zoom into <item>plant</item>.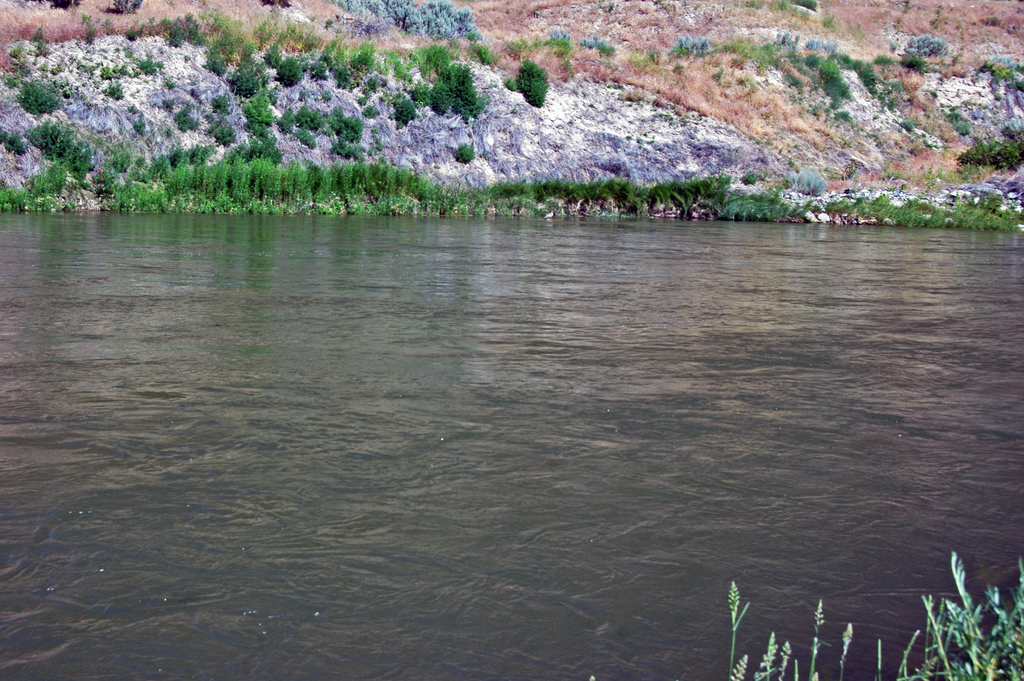
Zoom target: bbox=(408, 0, 446, 42).
